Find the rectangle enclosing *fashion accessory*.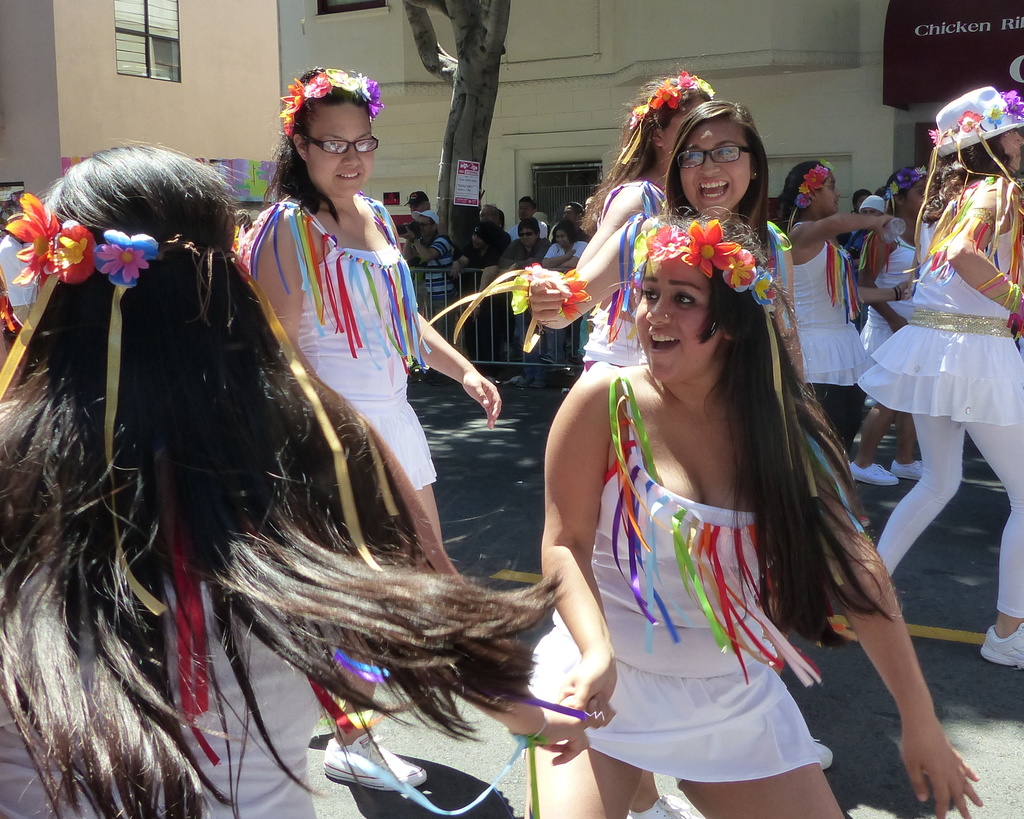
(x1=911, y1=80, x2=1023, y2=252).
